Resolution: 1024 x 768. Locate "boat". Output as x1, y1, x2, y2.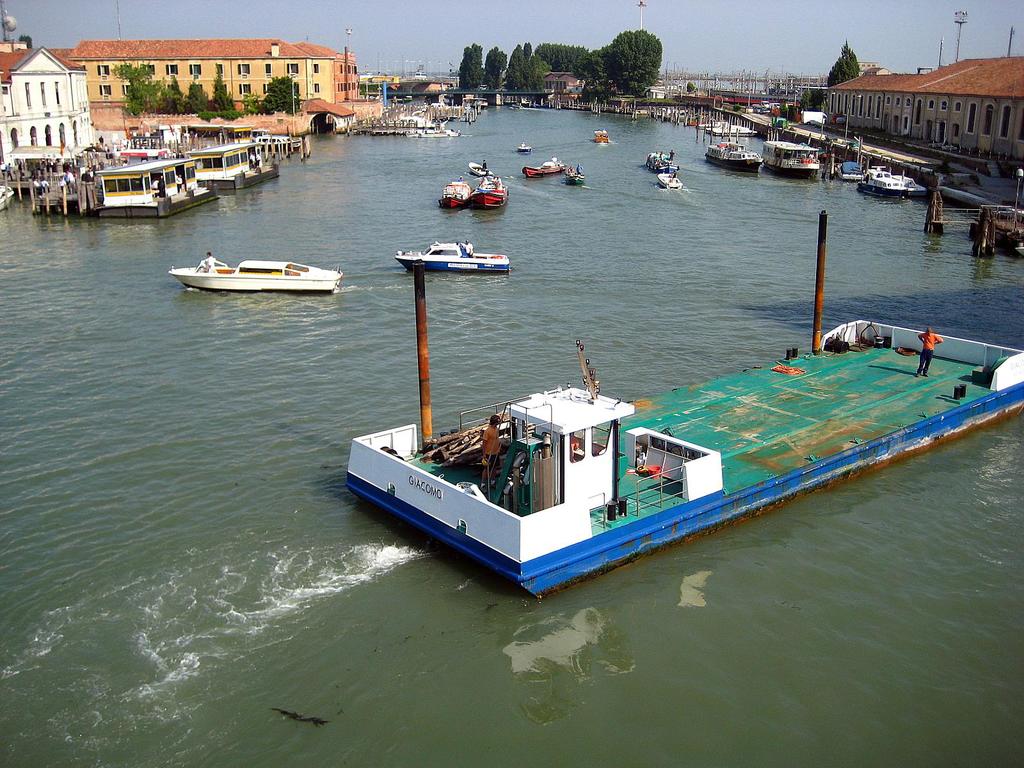
594, 128, 611, 143.
